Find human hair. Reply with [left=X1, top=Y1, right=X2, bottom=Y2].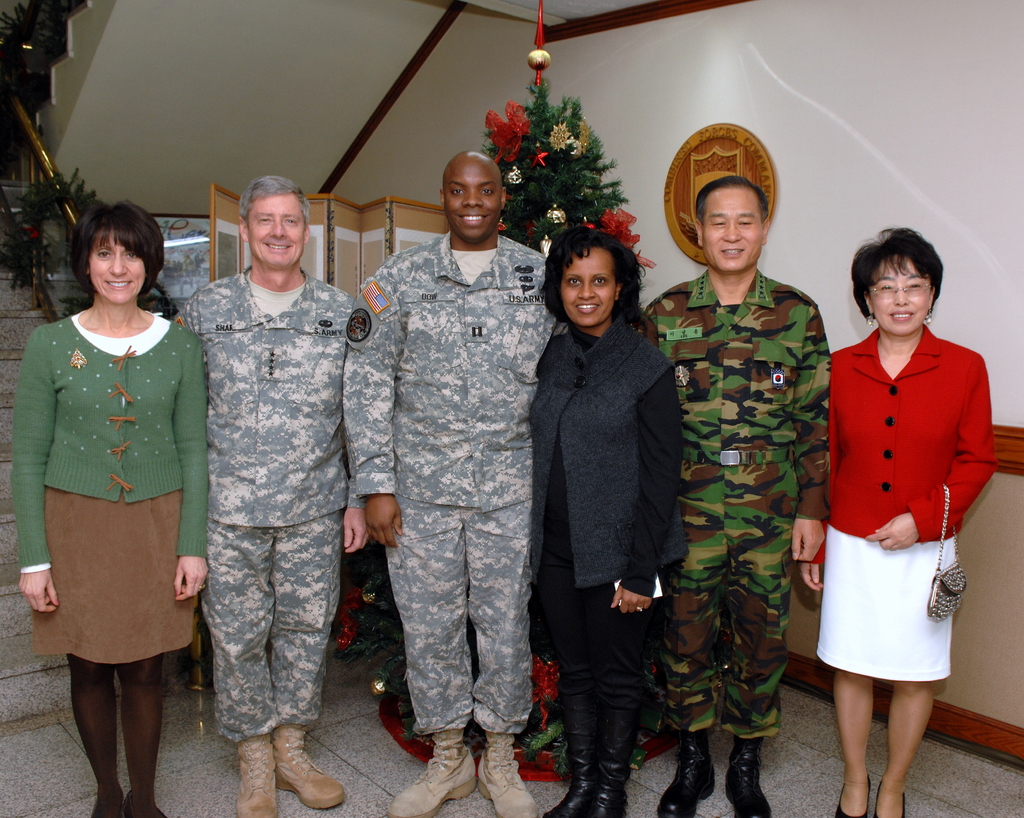
[left=551, top=213, right=638, bottom=322].
